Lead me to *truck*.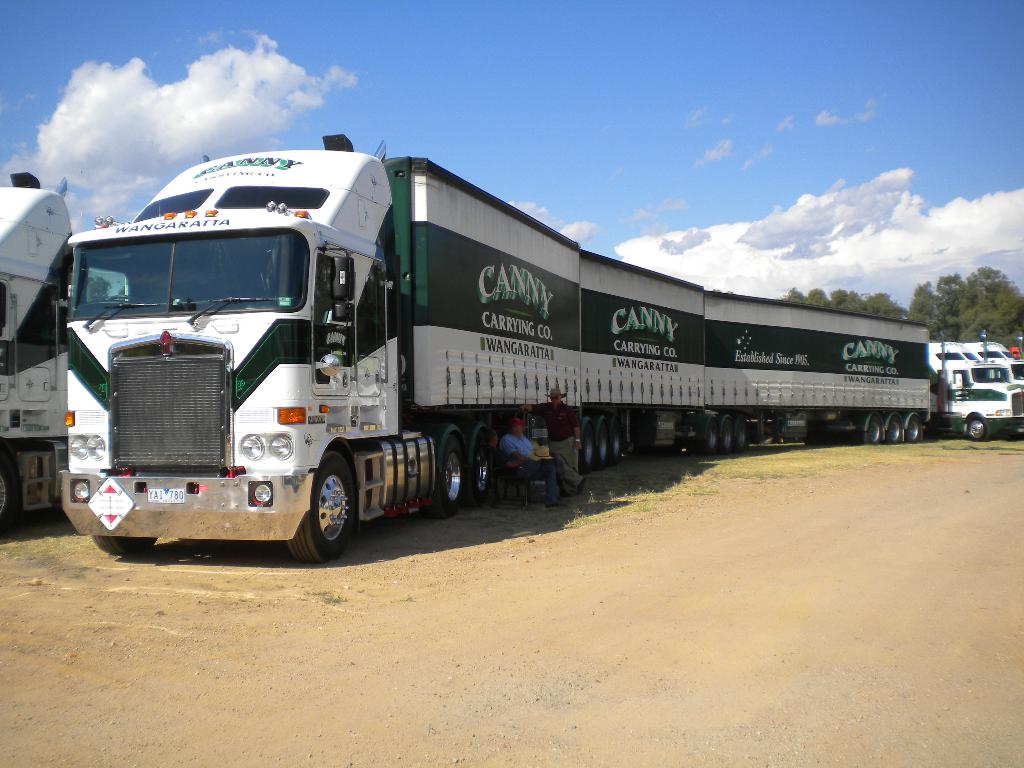
Lead to crop(950, 326, 1023, 397).
